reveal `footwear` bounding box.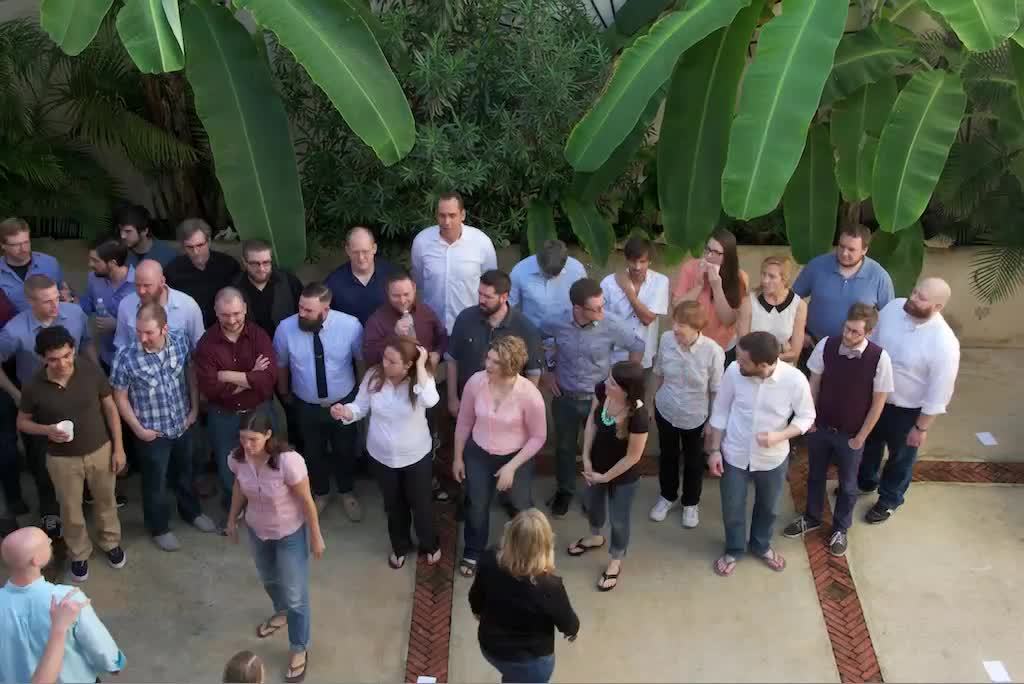
Revealed: x1=782 y1=514 x2=823 y2=539.
